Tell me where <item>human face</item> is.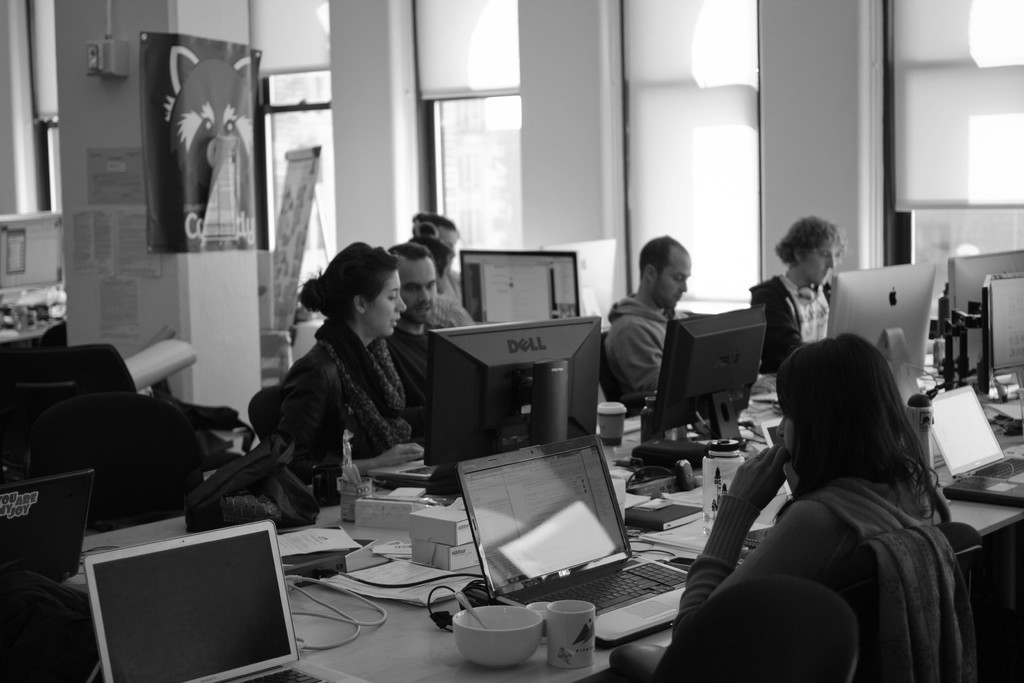
<item>human face</item> is at crop(370, 268, 408, 333).
